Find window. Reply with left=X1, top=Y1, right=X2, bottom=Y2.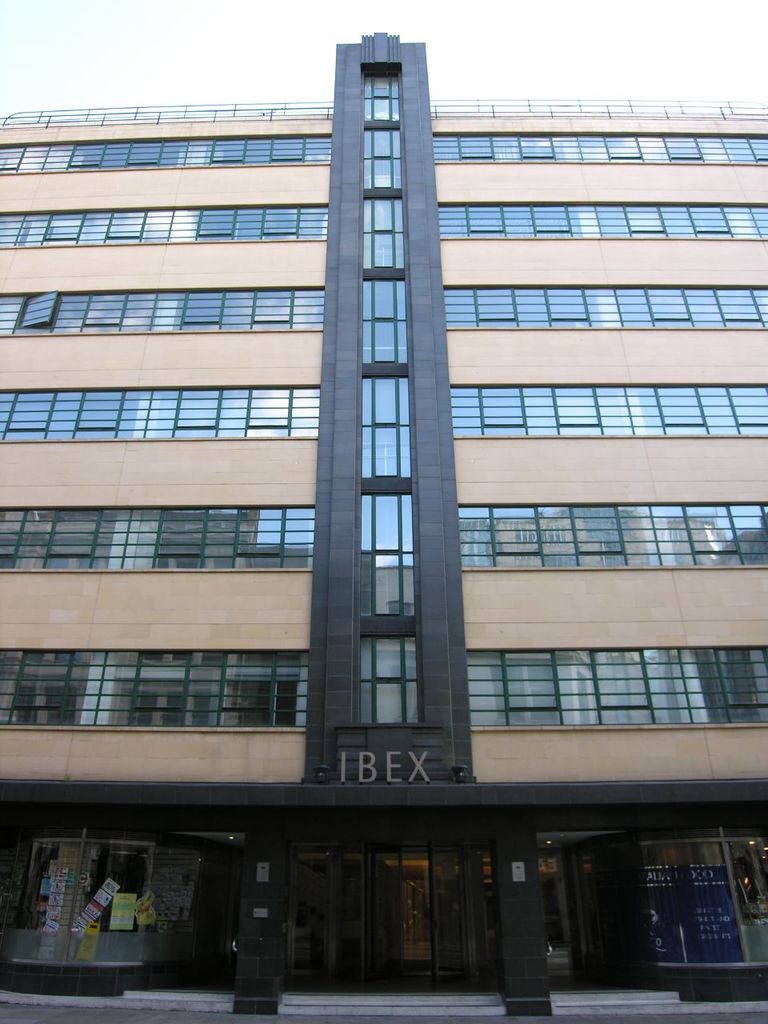
left=0, top=385, right=320, bottom=441.
